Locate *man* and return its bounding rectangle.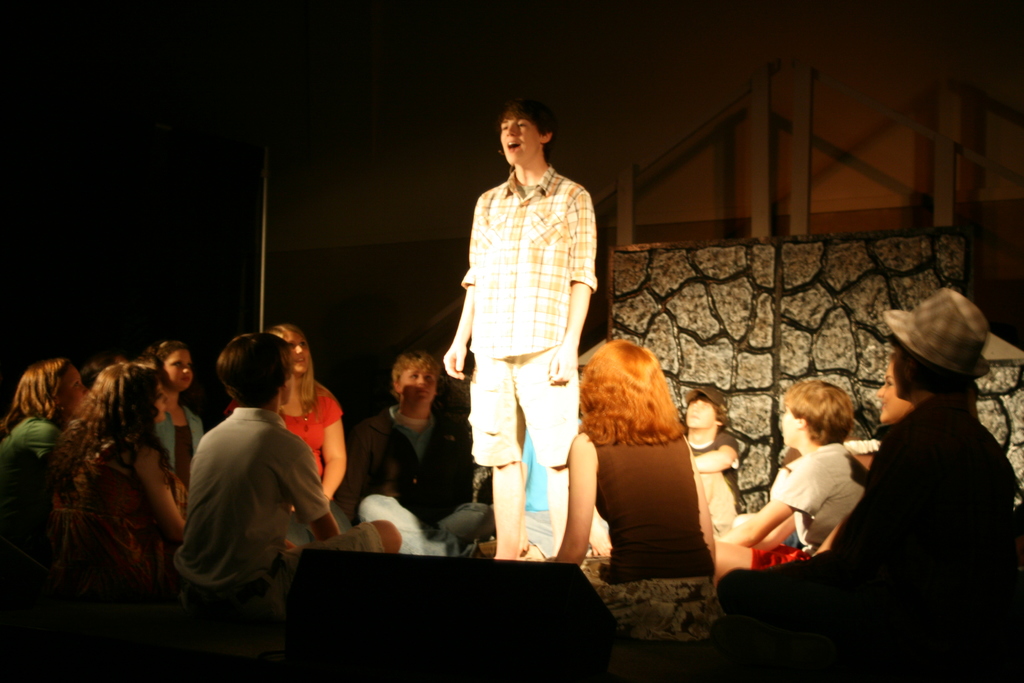
<region>671, 383, 748, 534</region>.
